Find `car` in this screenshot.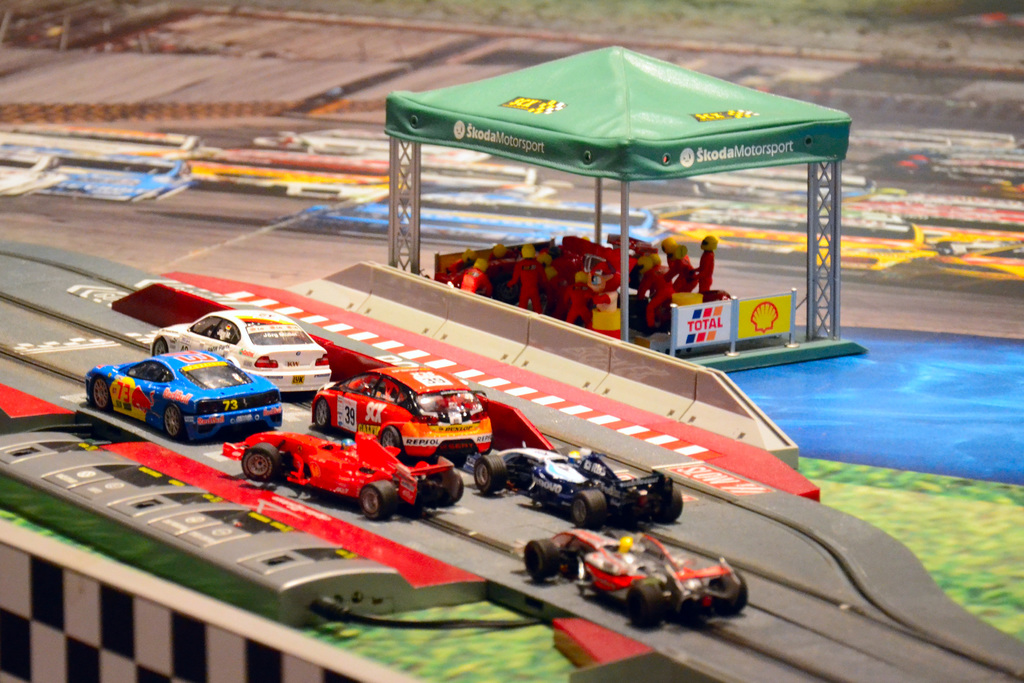
The bounding box for `car` is (x1=145, y1=308, x2=333, y2=395).
